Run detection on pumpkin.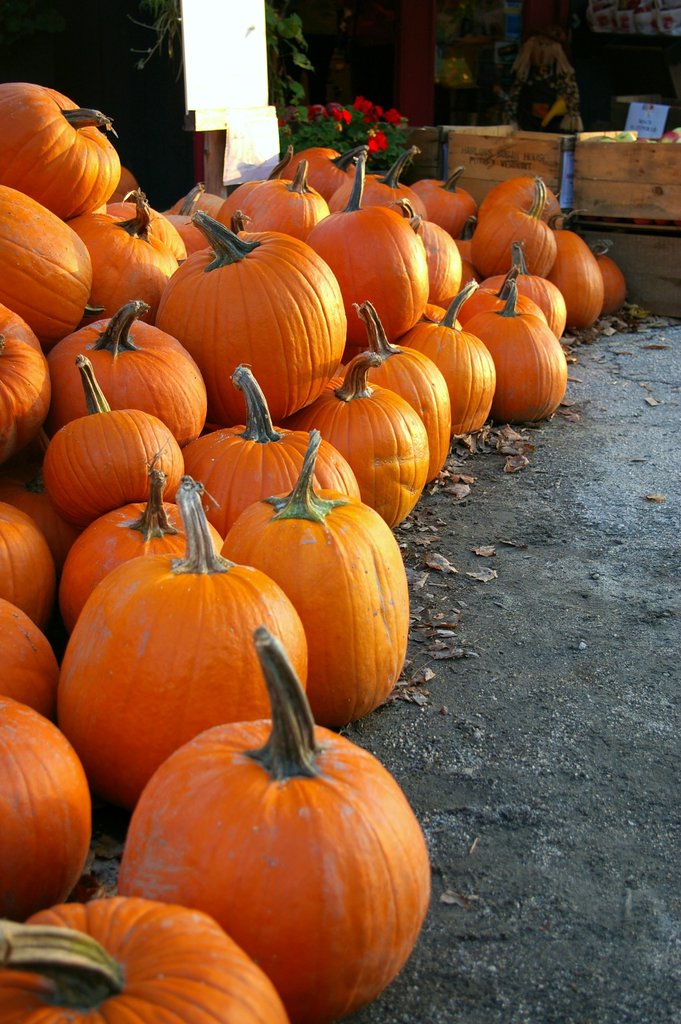
Result: (x1=120, y1=622, x2=436, y2=1019).
